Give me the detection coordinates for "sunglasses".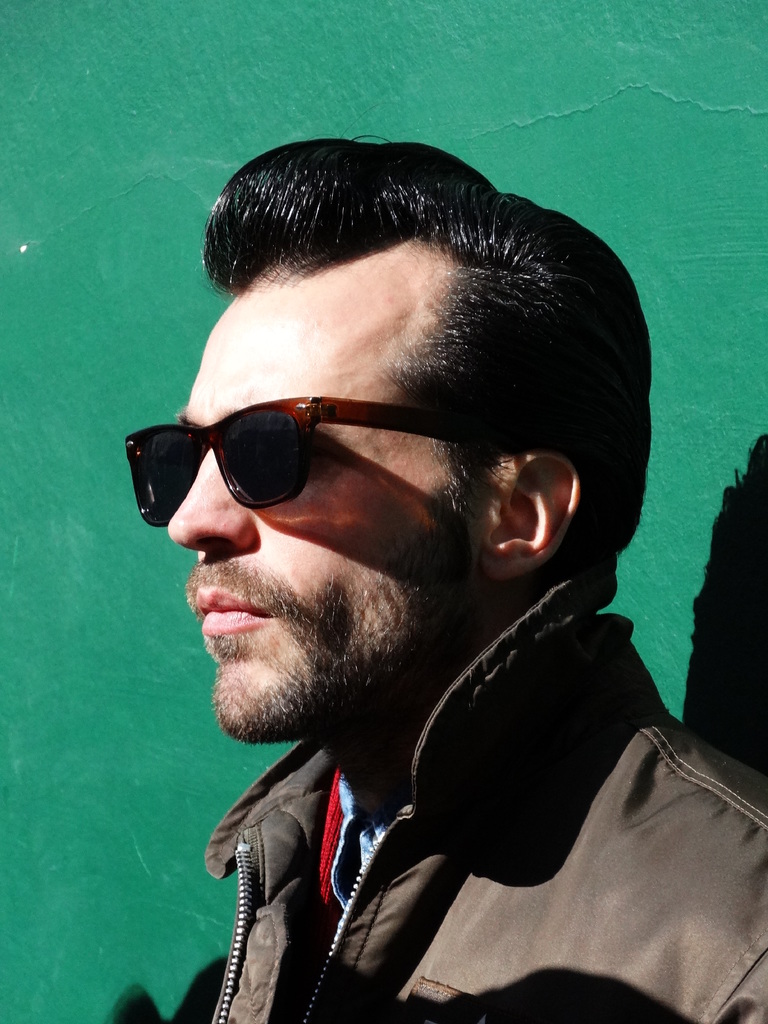
detection(125, 380, 513, 539).
